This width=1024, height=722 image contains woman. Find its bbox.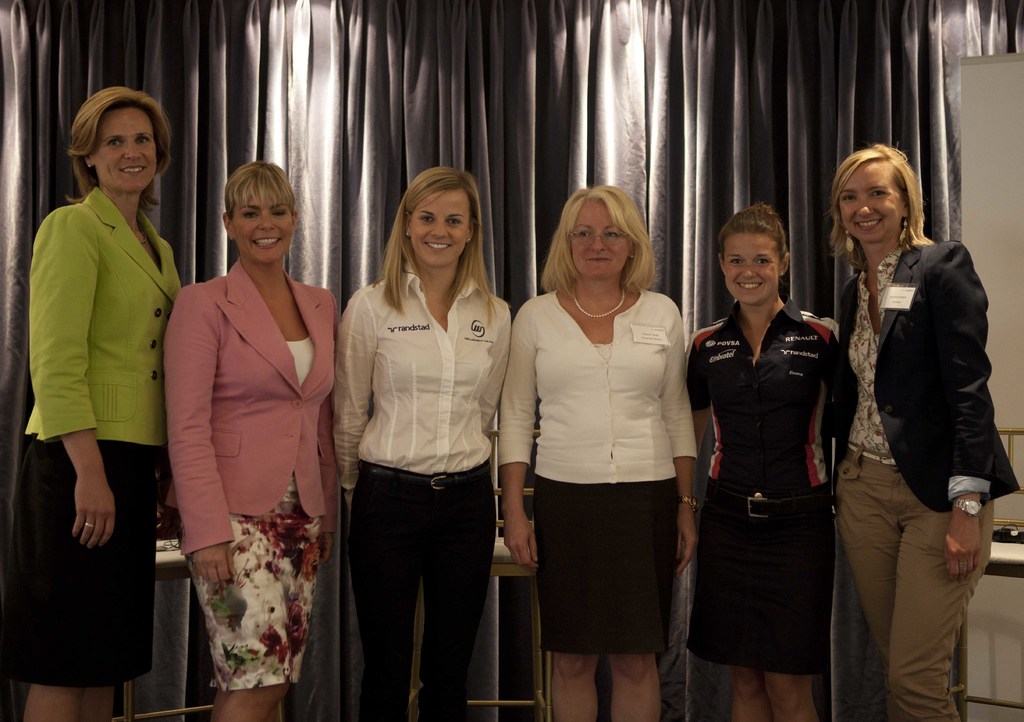
{"x1": 680, "y1": 204, "x2": 863, "y2": 721}.
